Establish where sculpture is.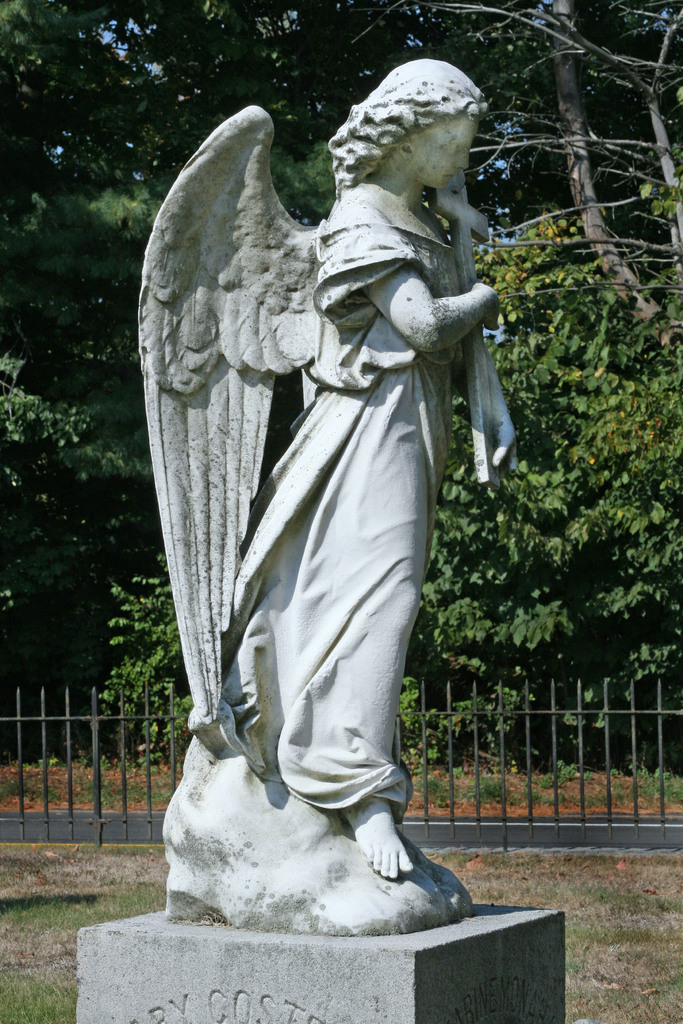
Established at bbox=[129, 59, 529, 908].
